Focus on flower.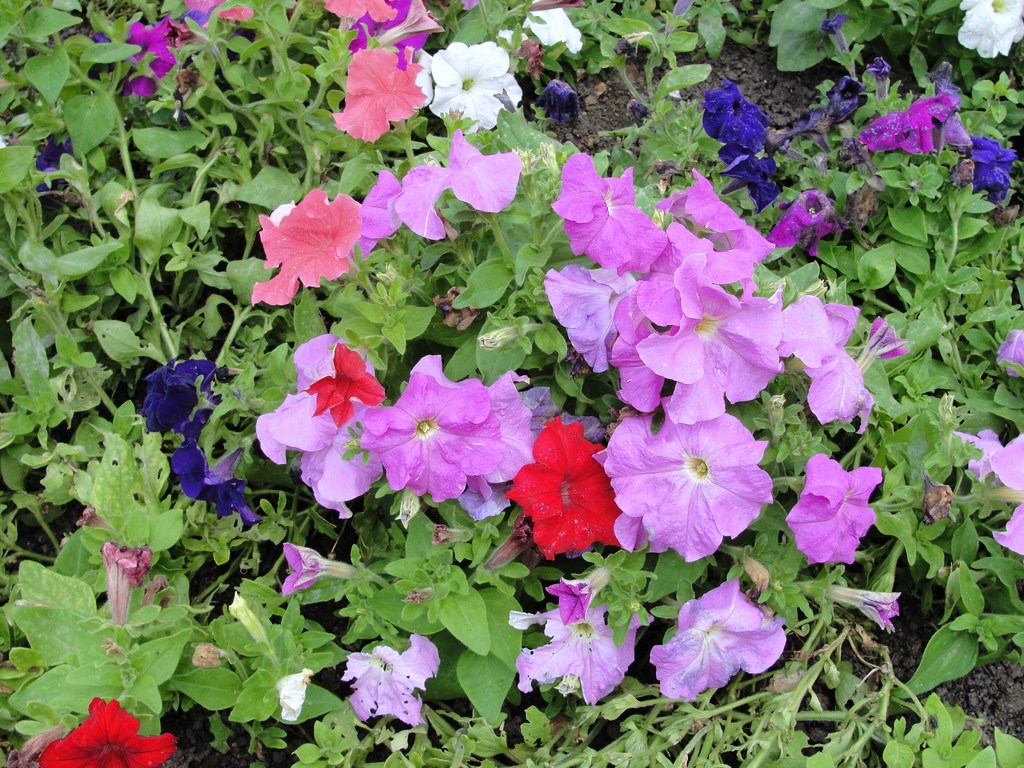
Focused at (x1=251, y1=181, x2=371, y2=299).
